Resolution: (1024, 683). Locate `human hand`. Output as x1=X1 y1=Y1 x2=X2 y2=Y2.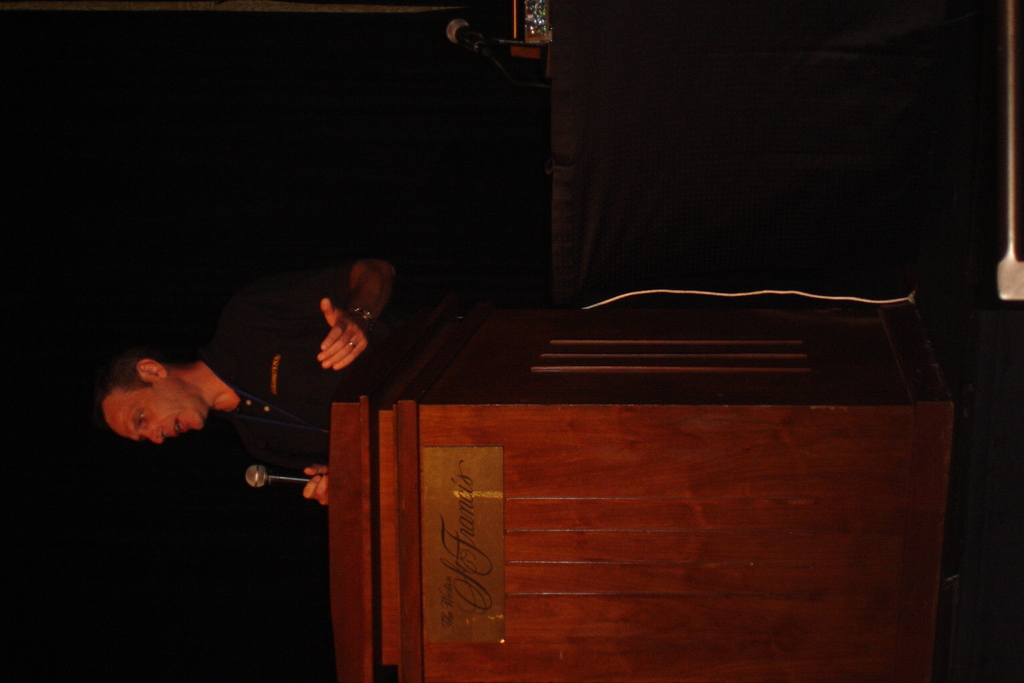
x1=301 y1=463 x2=330 y2=511.
